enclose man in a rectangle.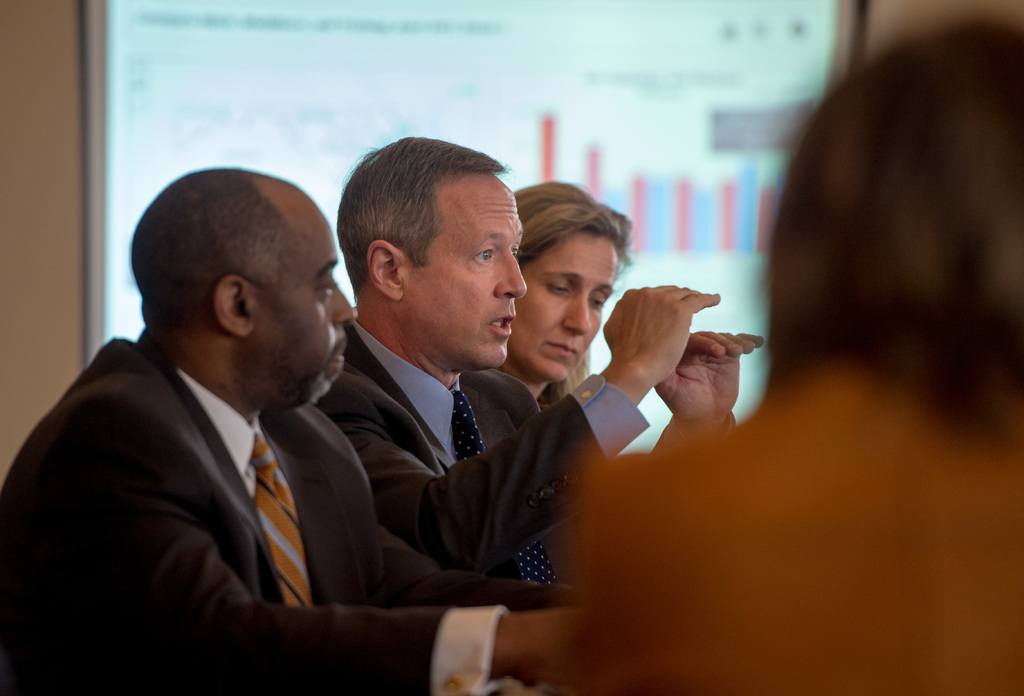
Rect(43, 153, 476, 668).
